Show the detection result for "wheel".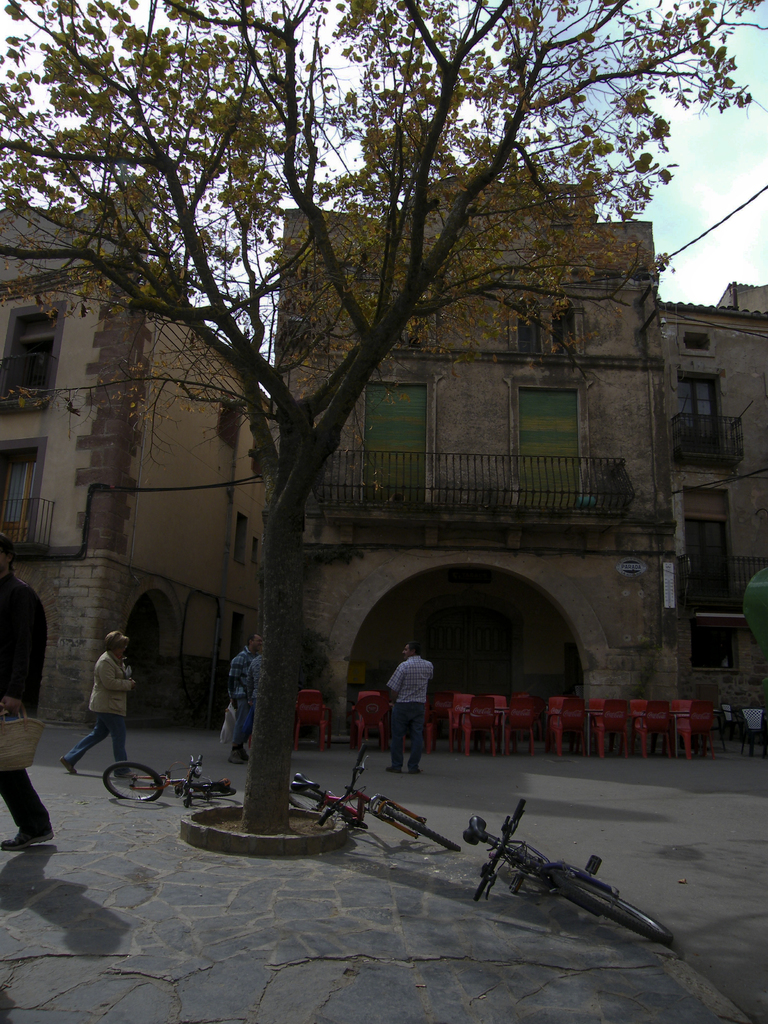
106:762:168:802.
